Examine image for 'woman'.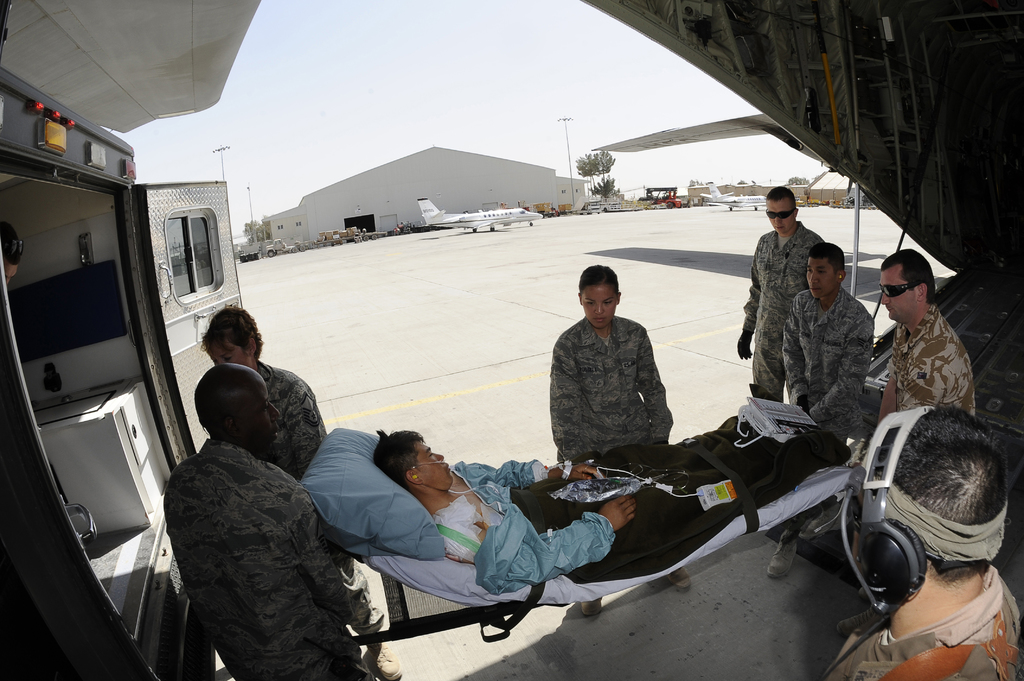
Examination result: Rect(193, 300, 404, 680).
